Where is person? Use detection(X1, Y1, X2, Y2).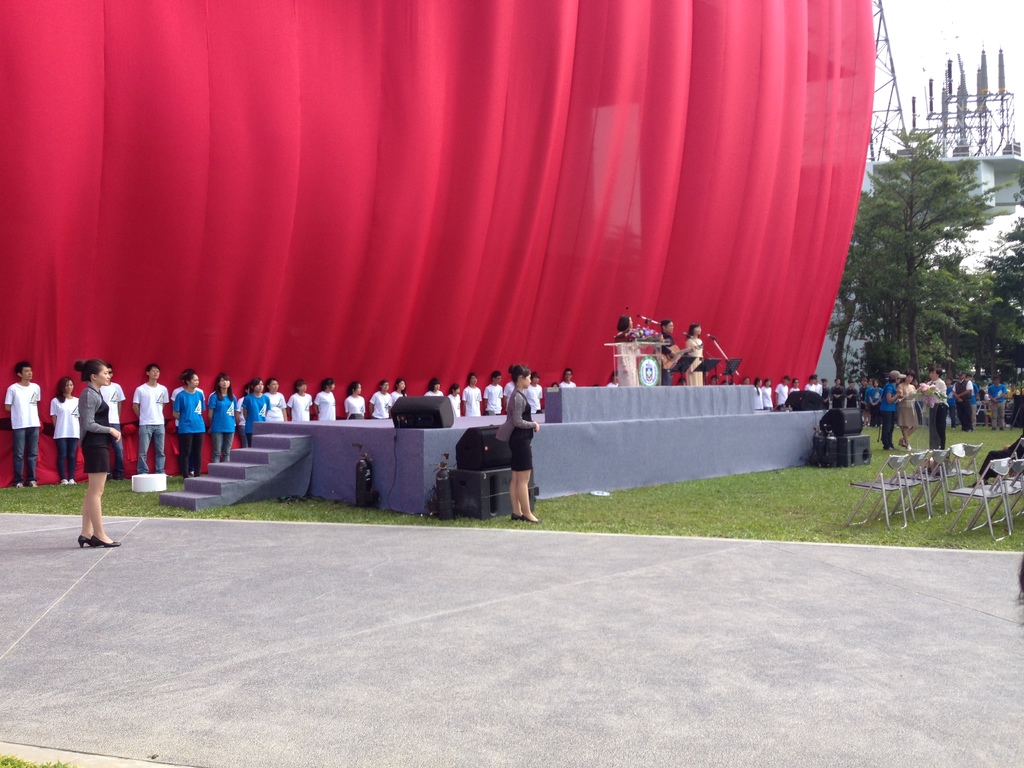
detection(484, 369, 503, 415).
